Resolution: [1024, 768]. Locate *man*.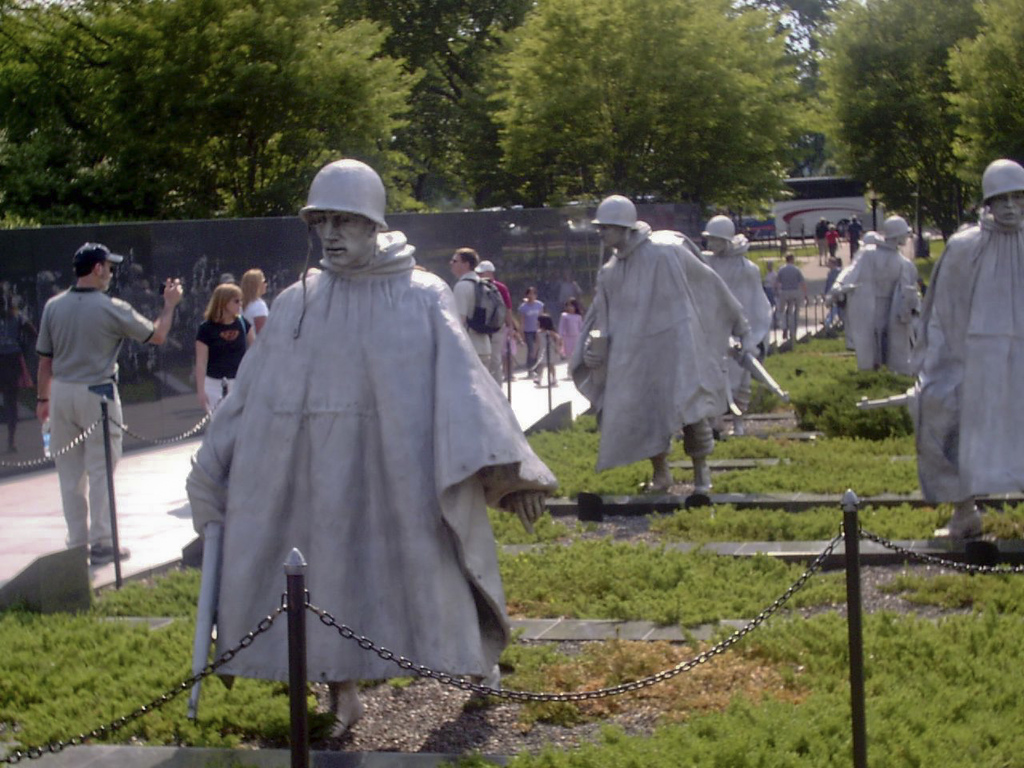
locate(450, 248, 490, 370).
